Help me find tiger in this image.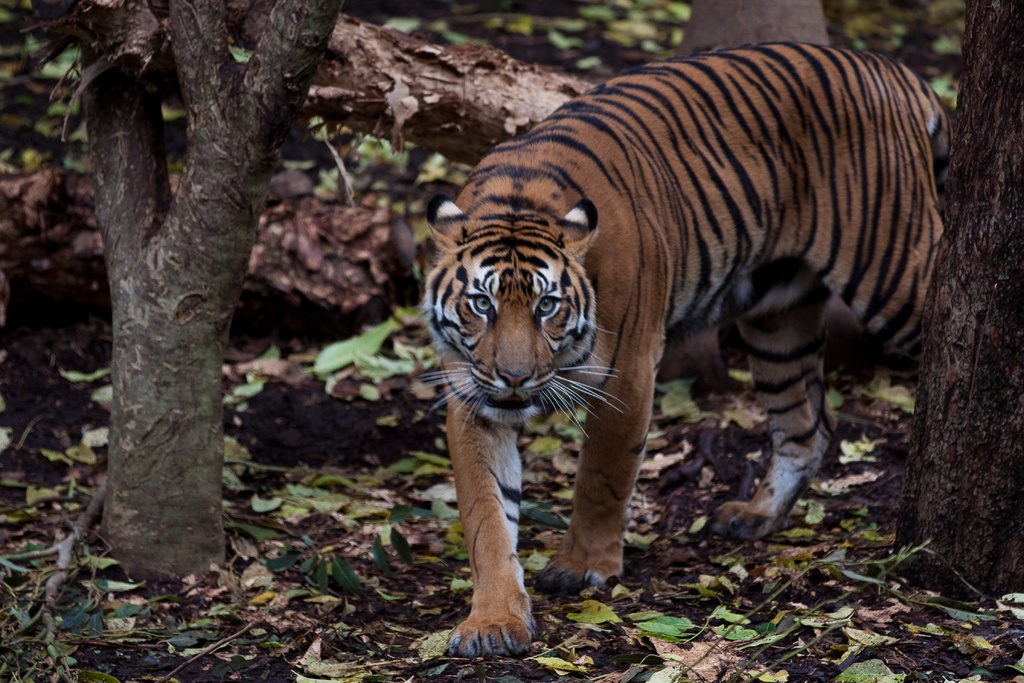
Found it: BBox(415, 43, 956, 655).
